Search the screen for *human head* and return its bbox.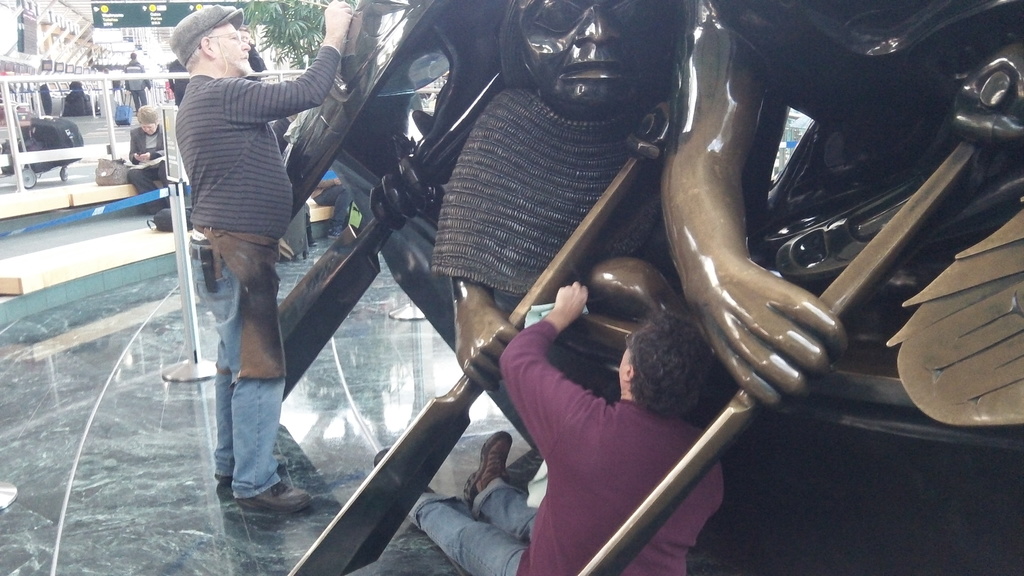
Found: bbox=[130, 50, 140, 60].
